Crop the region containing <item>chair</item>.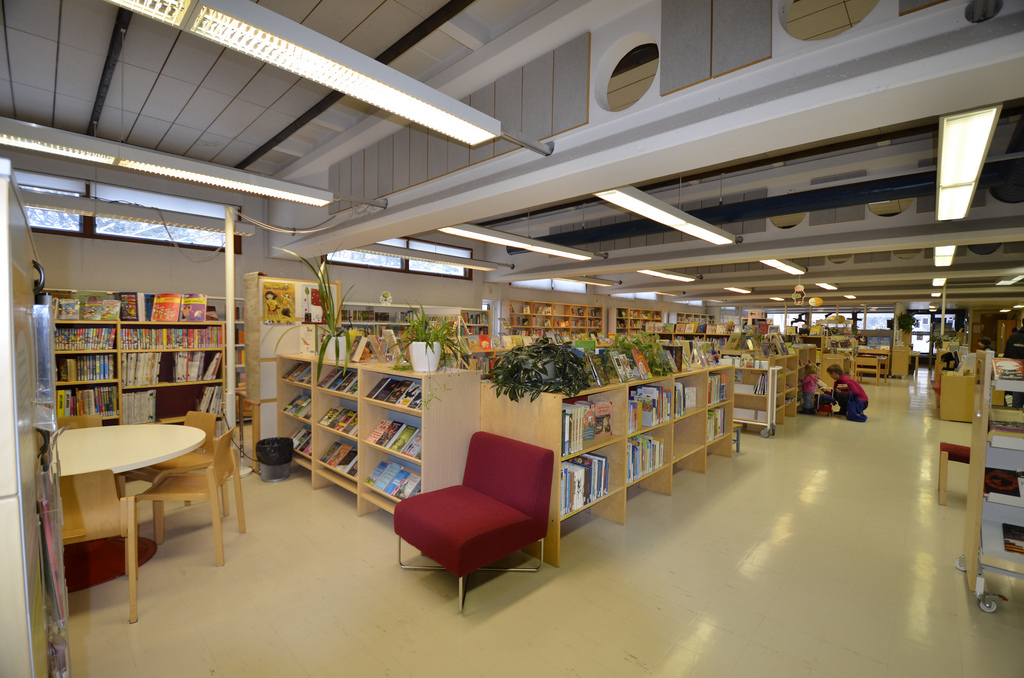
Crop region: Rect(57, 410, 99, 434).
